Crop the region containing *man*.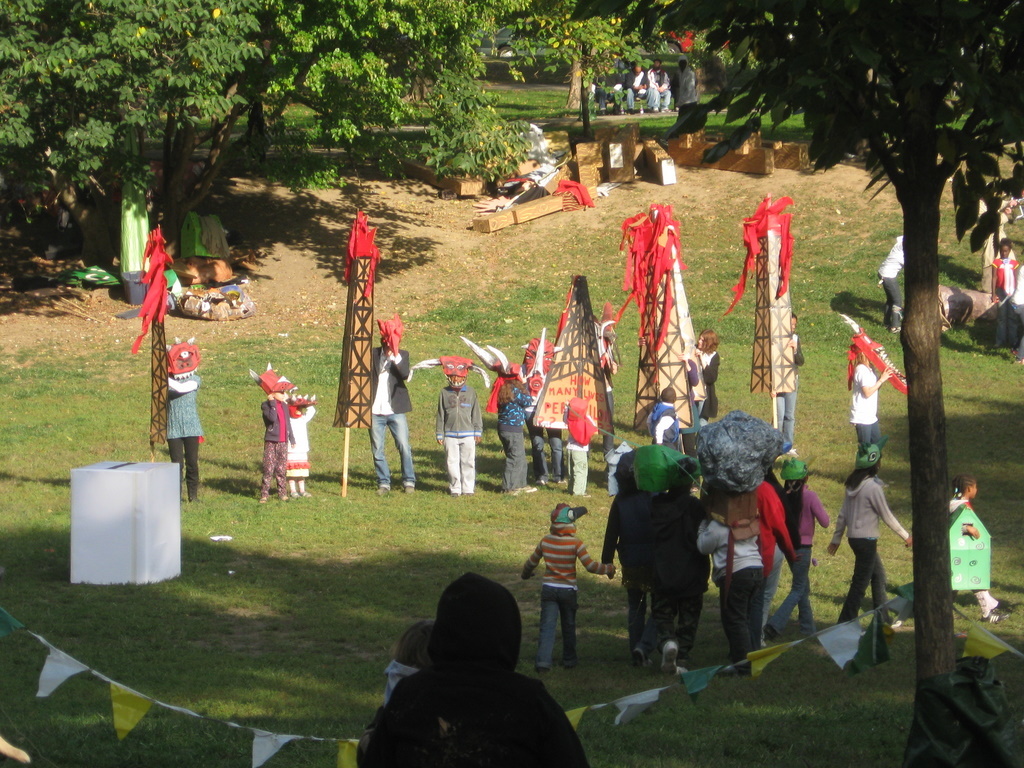
Crop region: [841,389,920,662].
